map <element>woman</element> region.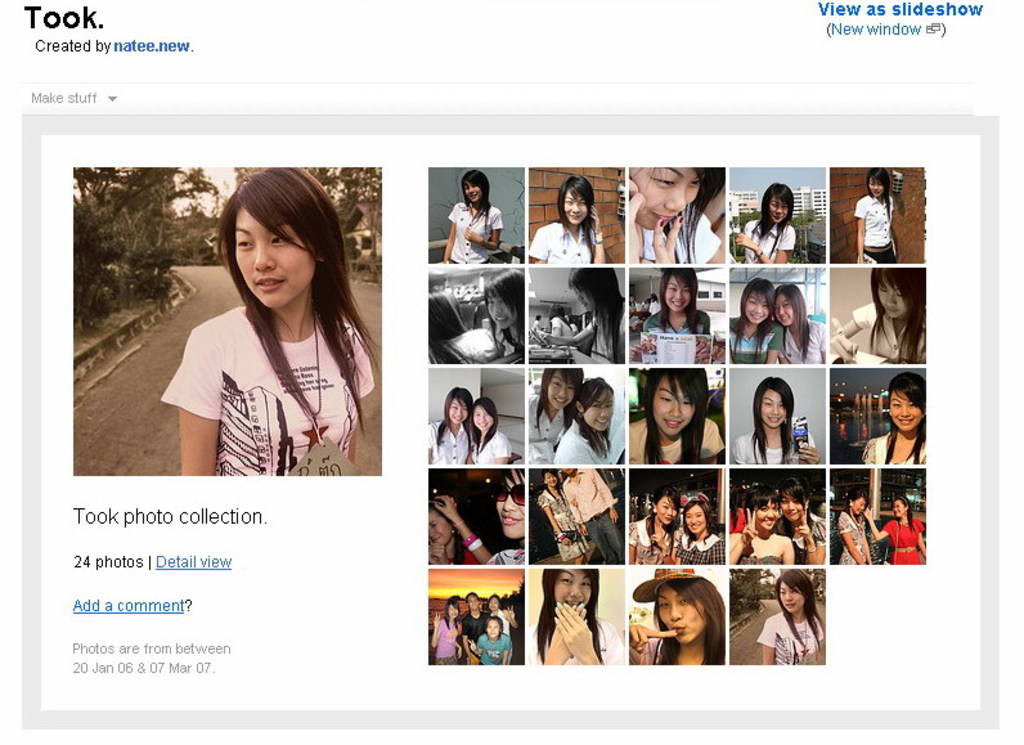
Mapped to [left=839, top=492, right=881, bottom=564].
